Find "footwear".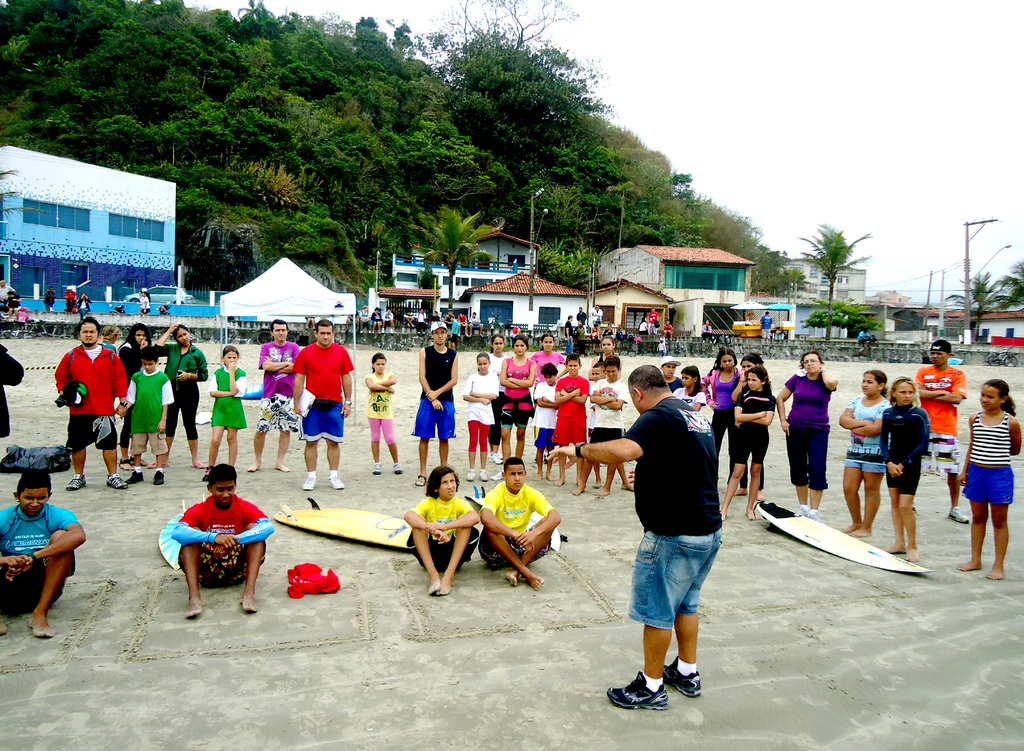
left=489, top=454, right=501, bottom=459.
